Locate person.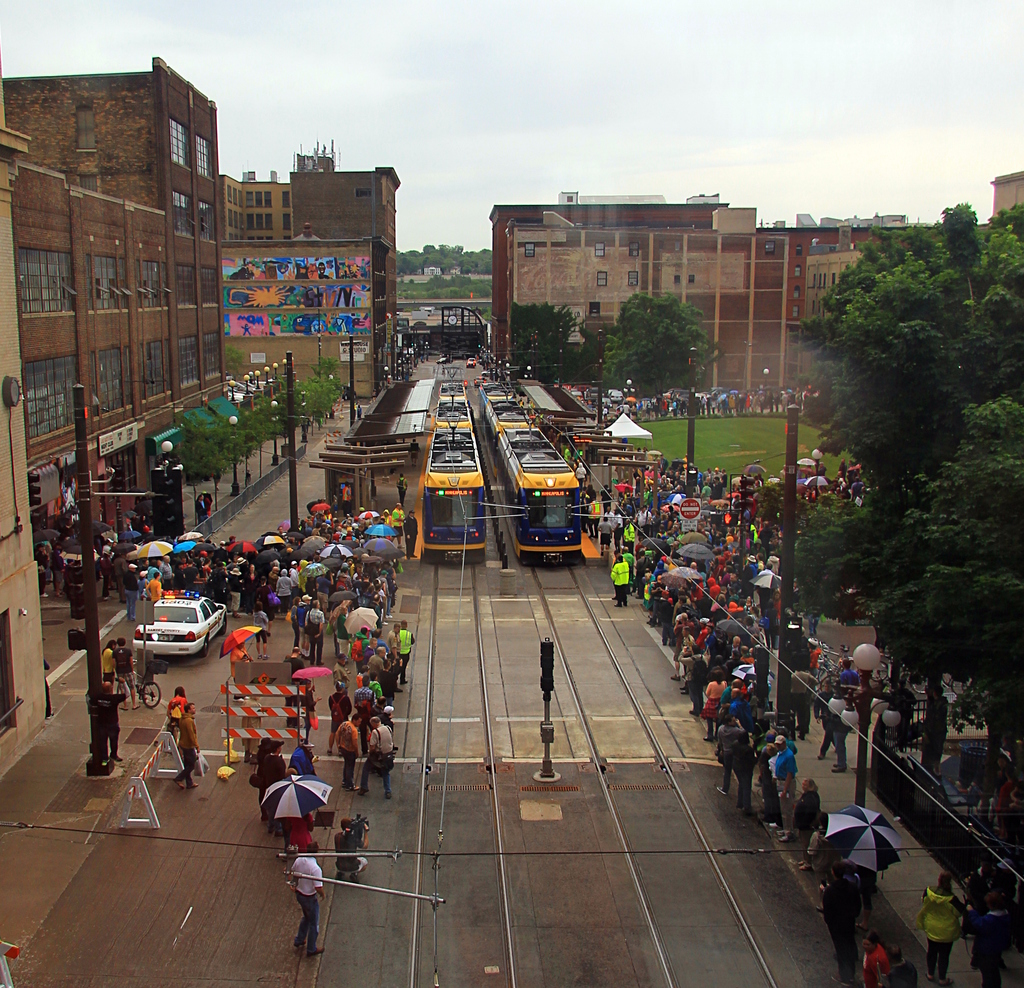
Bounding box: bbox=(829, 683, 852, 770).
